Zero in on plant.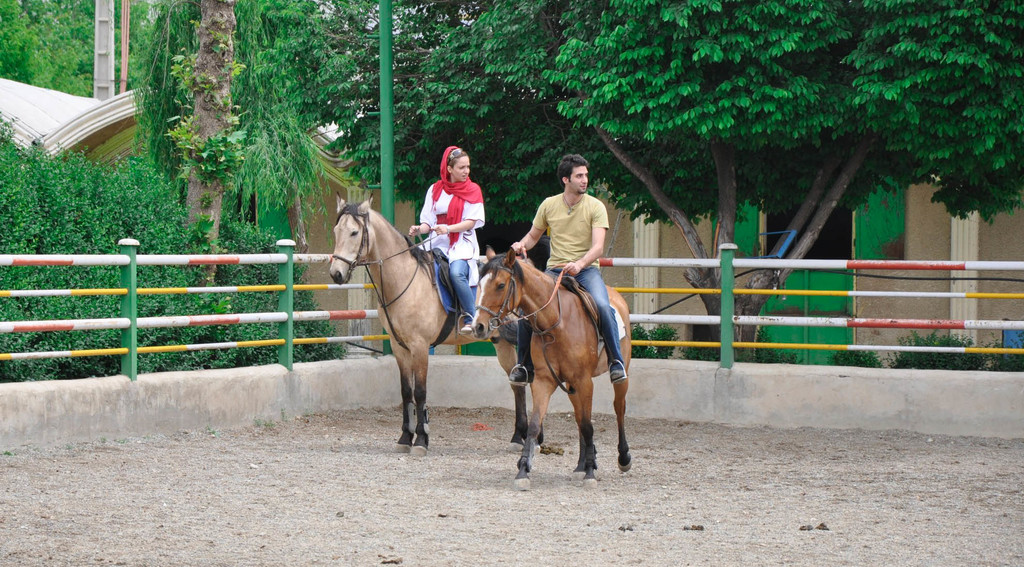
Zeroed in: x1=620, y1=297, x2=651, y2=362.
